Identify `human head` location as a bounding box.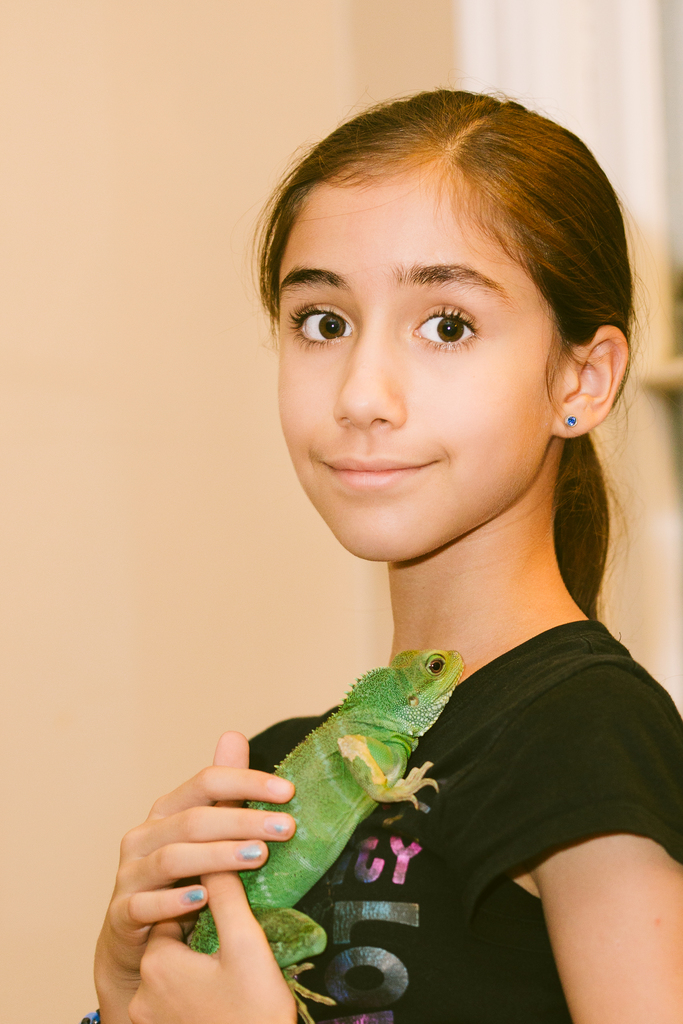
[216,71,634,624].
